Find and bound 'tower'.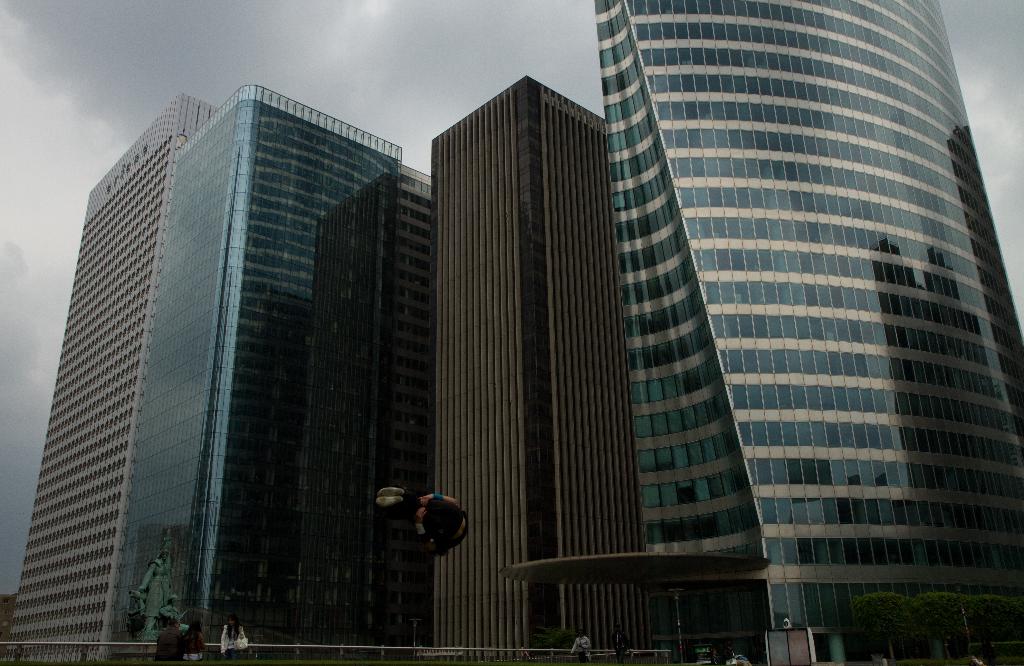
Bound: rect(1, 85, 207, 665).
